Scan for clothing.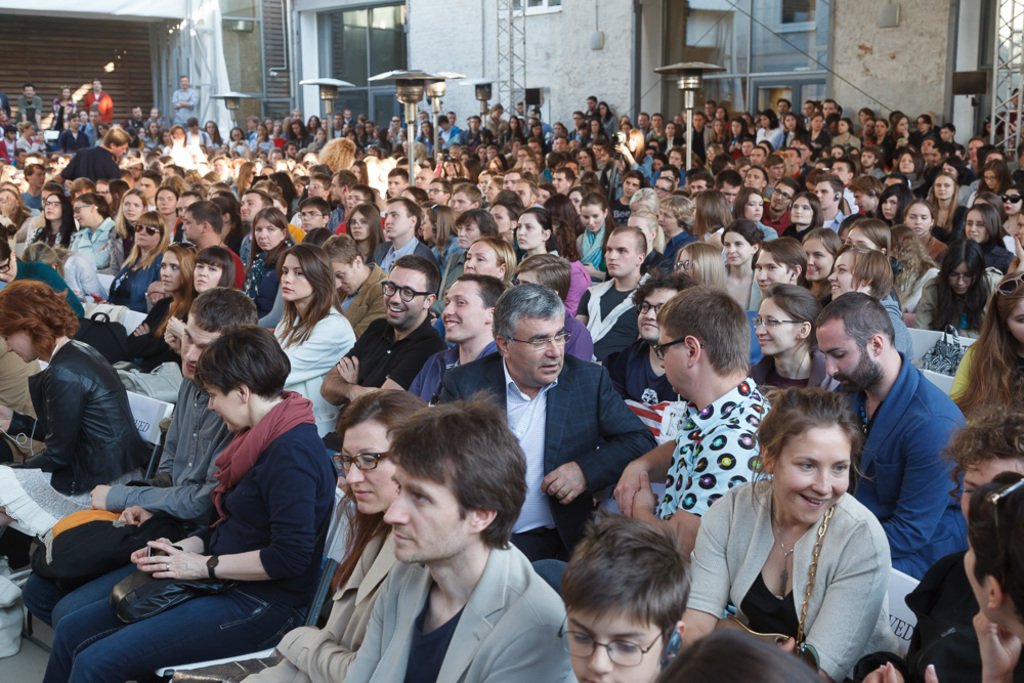
Scan result: left=293, top=526, right=575, bottom=682.
